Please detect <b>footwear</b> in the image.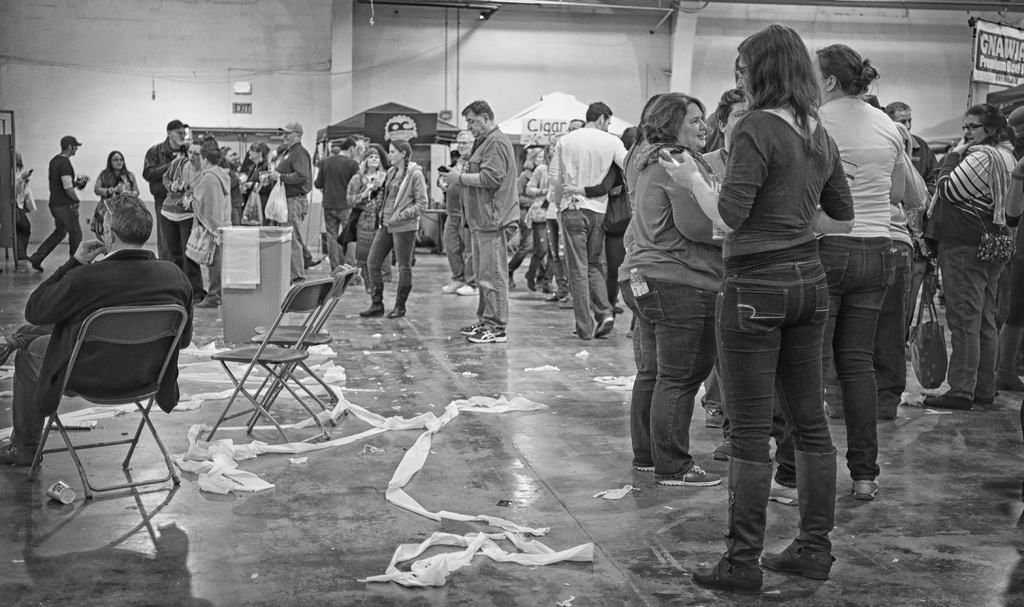
<box>851,479,879,501</box>.
